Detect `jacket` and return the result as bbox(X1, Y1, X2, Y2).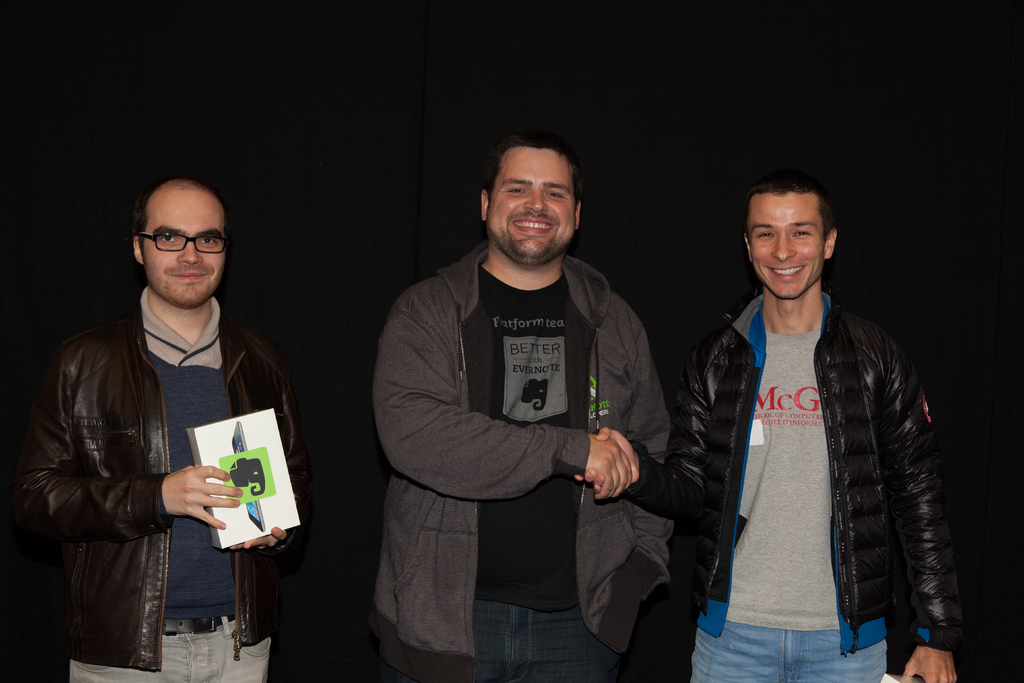
bbox(20, 257, 305, 642).
